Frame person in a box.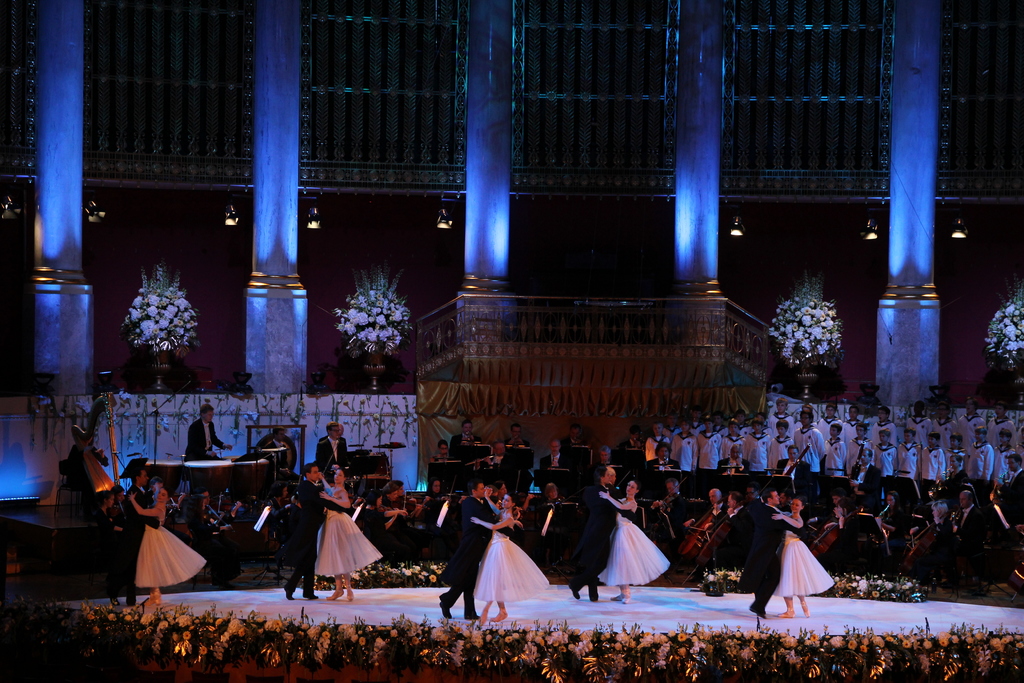
505/422/529/447.
